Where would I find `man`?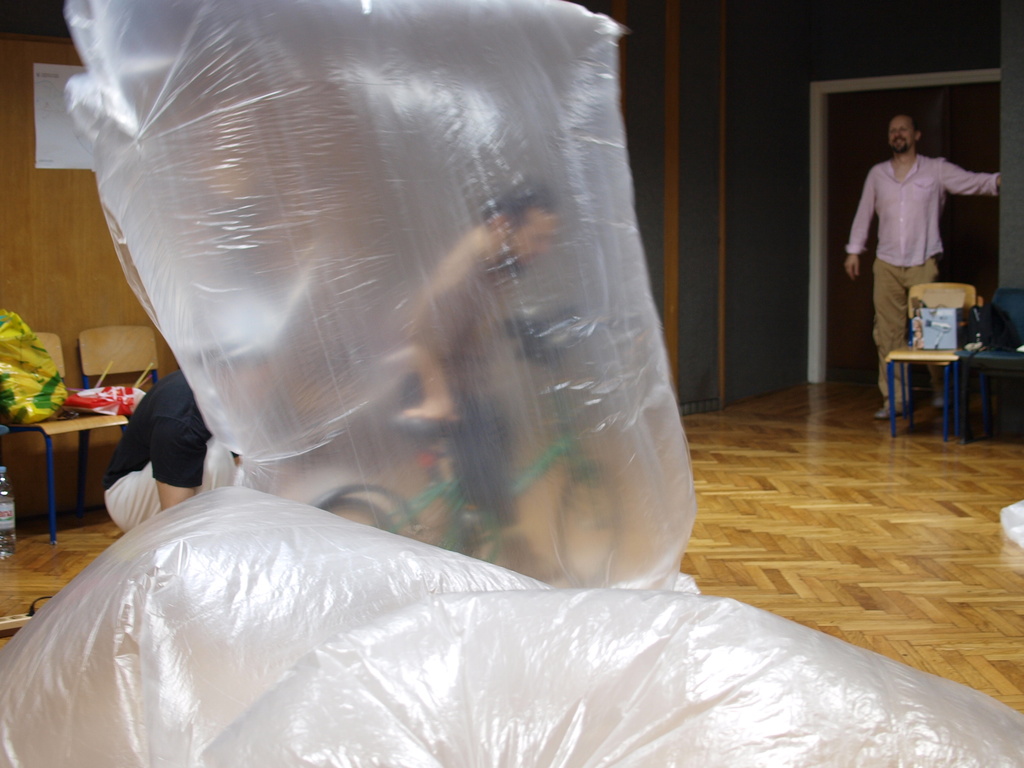
At bbox=(840, 104, 1007, 422).
